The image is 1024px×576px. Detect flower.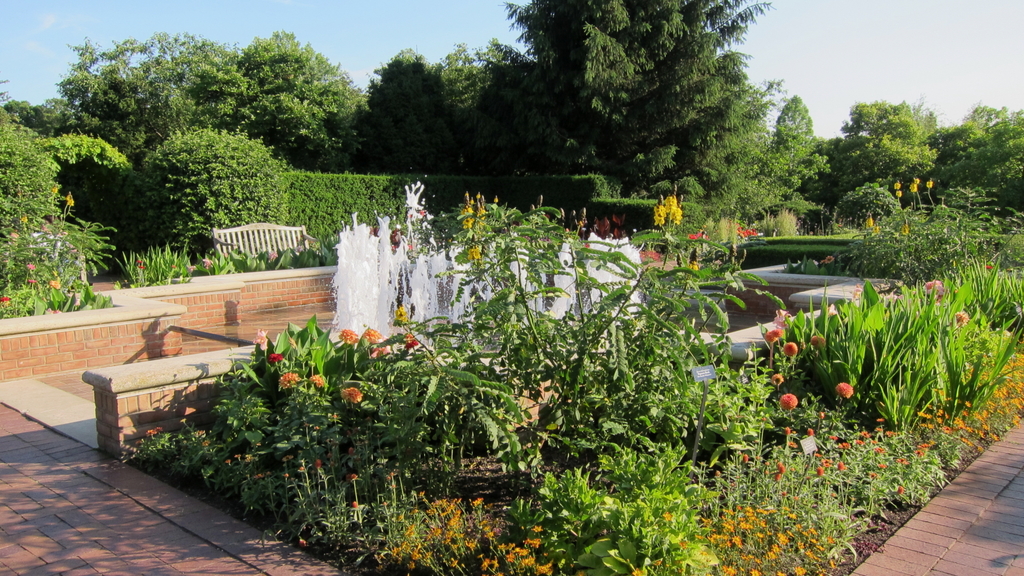
Detection: (353,497,360,511).
